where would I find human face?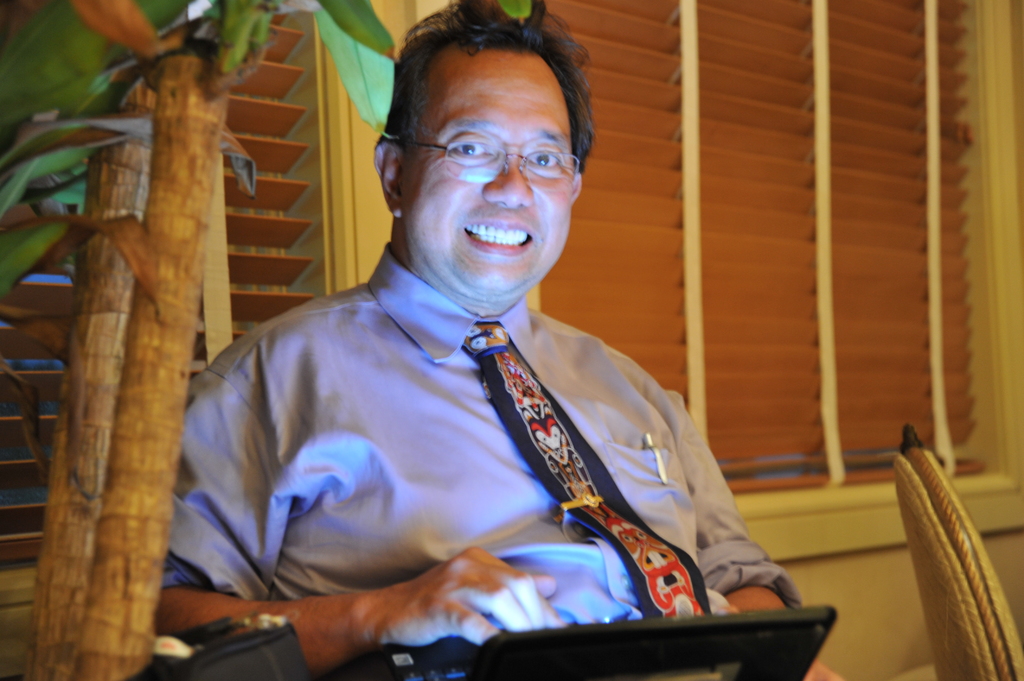
At Rect(404, 44, 569, 298).
